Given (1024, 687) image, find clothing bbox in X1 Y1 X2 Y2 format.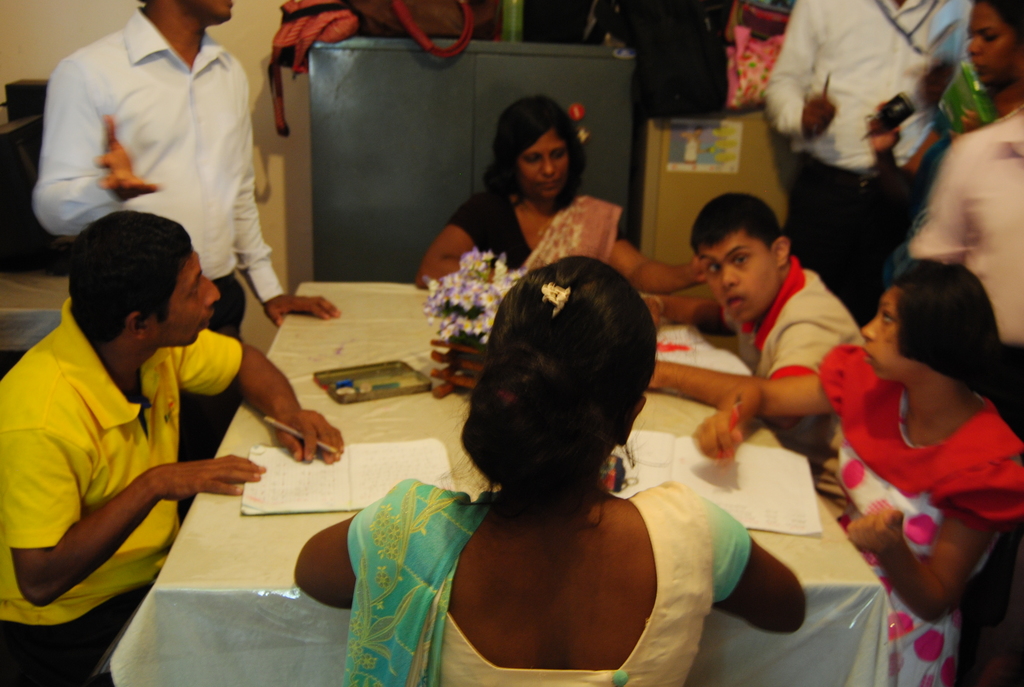
902 97 1023 346.
